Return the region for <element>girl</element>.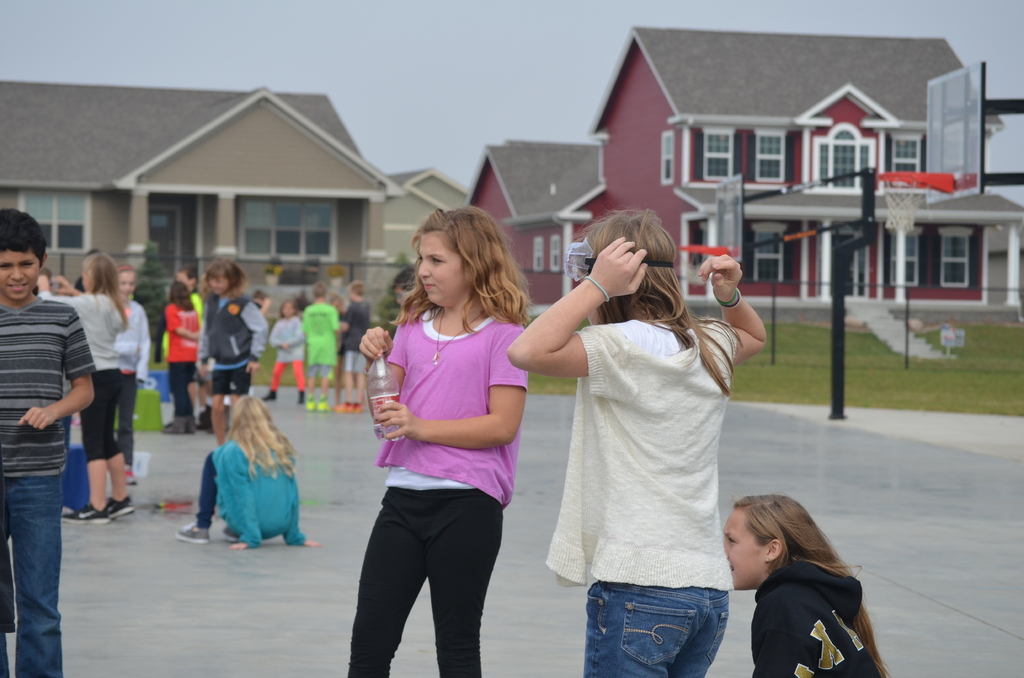
detection(351, 207, 525, 677).
